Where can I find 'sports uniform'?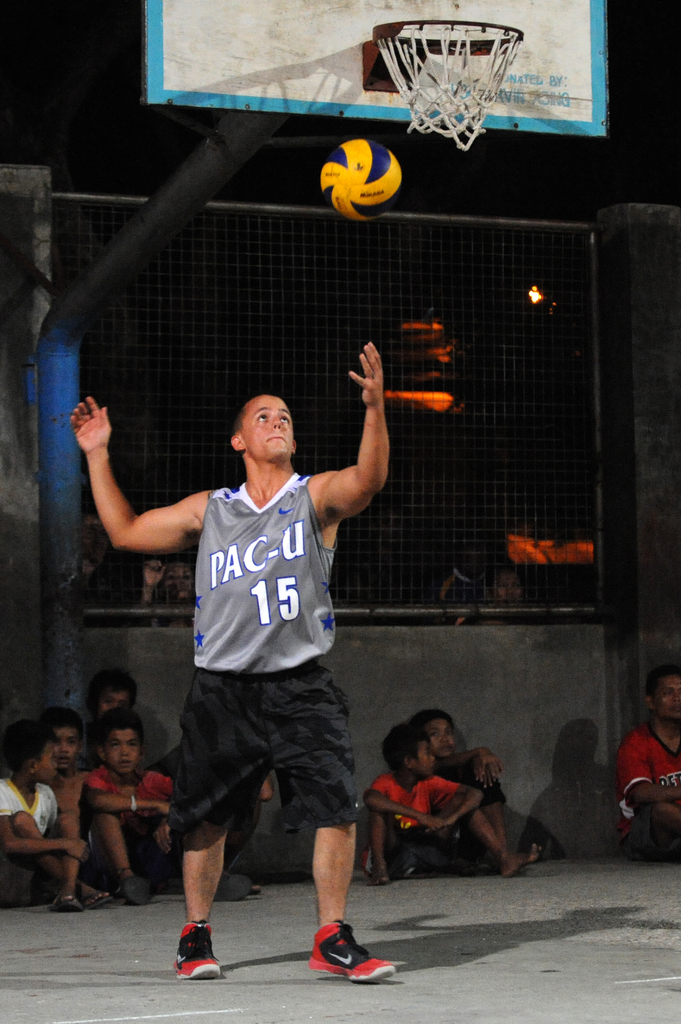
You can find it at select_region(172, 473, 398, 981).
